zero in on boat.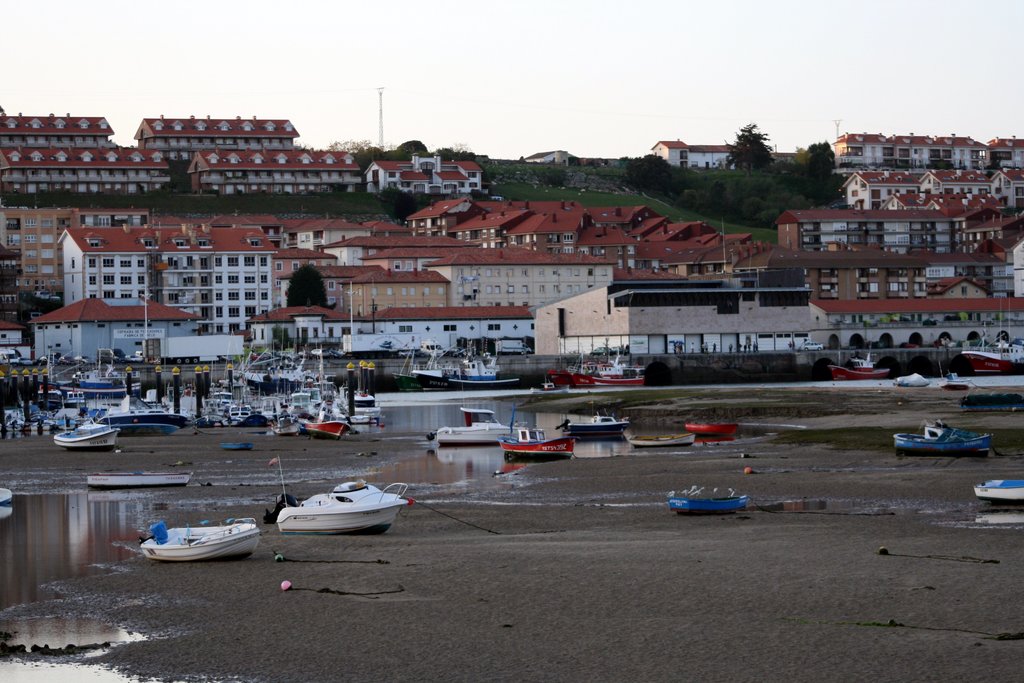
Zeroed in: l=683, t=424, r=734, b=433.
